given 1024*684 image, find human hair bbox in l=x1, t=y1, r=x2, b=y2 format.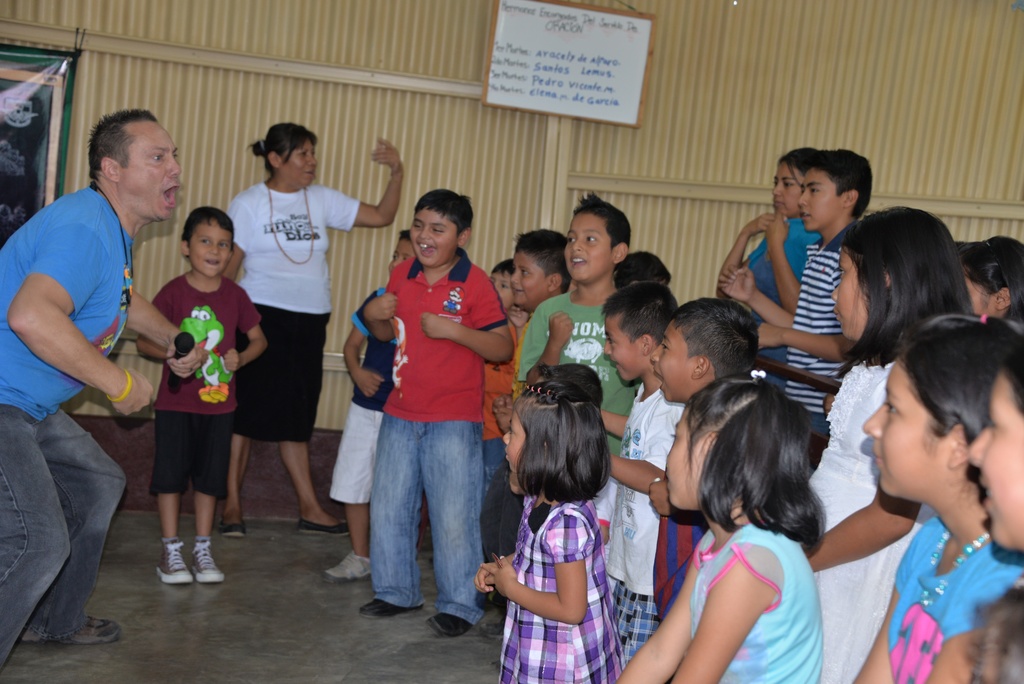
l=493, t=259, r=516, b=276.
